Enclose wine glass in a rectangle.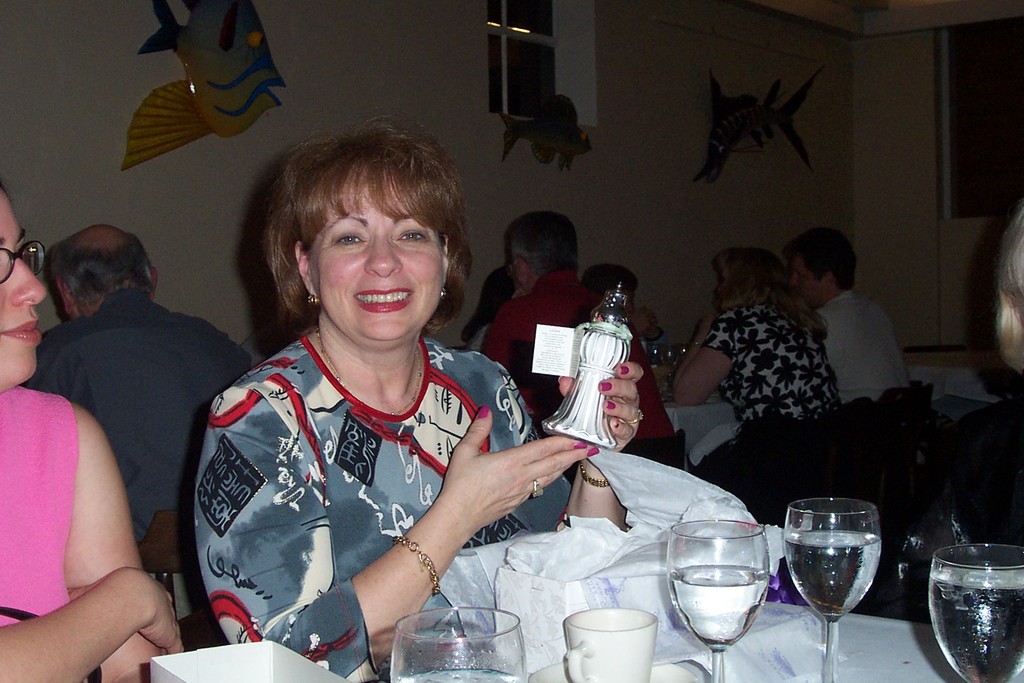
crop(786, 498, 881, 682).
